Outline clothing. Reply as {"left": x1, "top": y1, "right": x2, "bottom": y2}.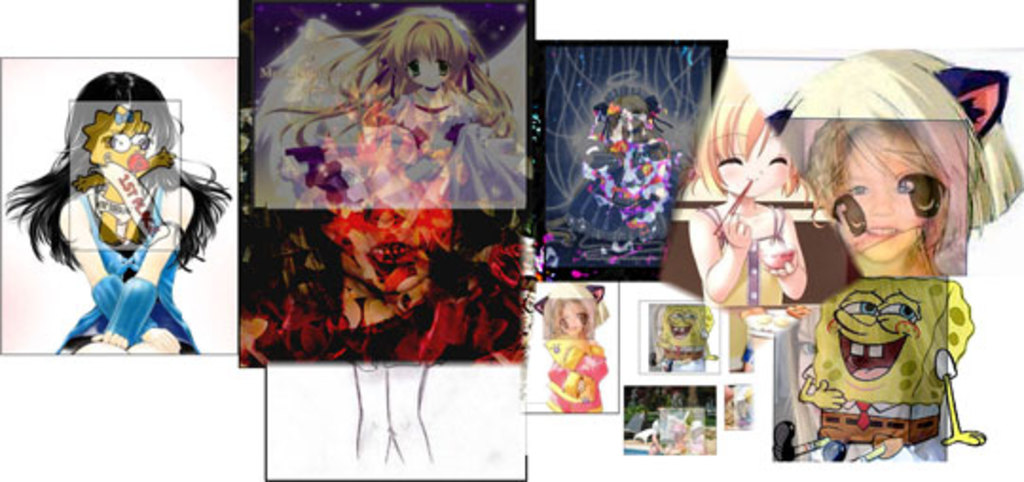
{"left": 61, "top": 167, "right": 195, "bottom": 353}.
